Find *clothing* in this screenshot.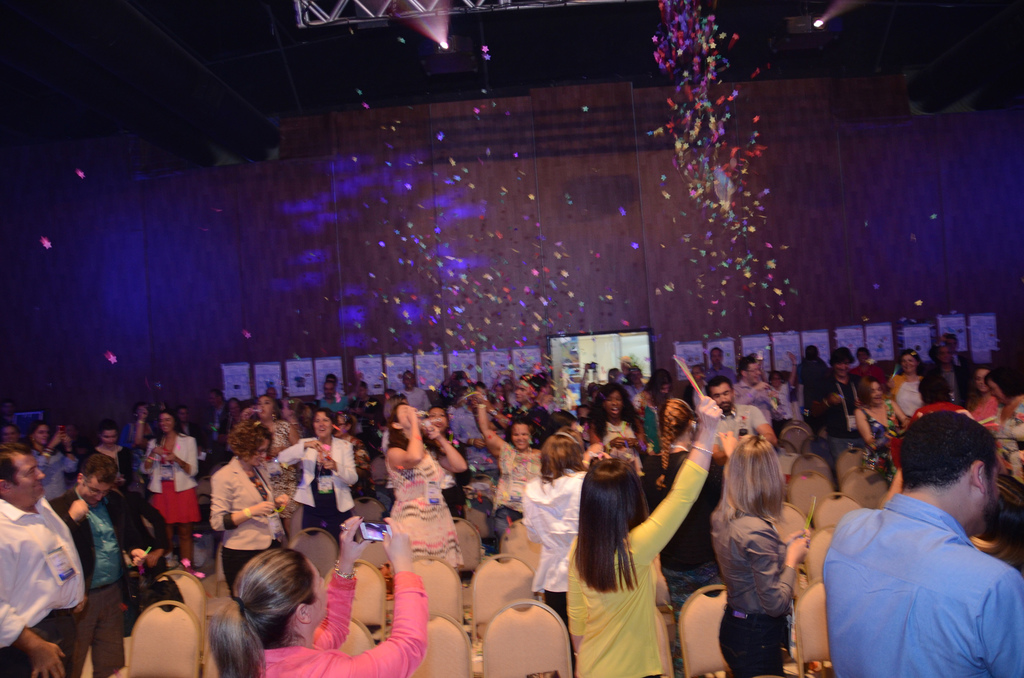
The bounding box for *clothing* is <bbox>895, 377, 922, 418</bbox>.
